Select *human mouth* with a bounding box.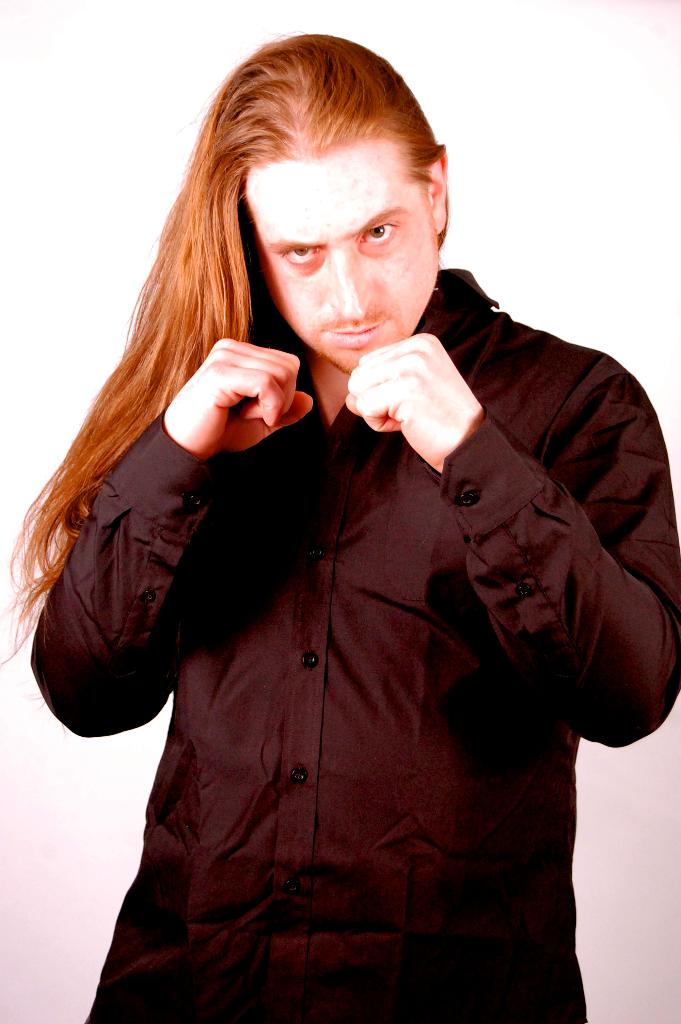
328:323:382:345.
